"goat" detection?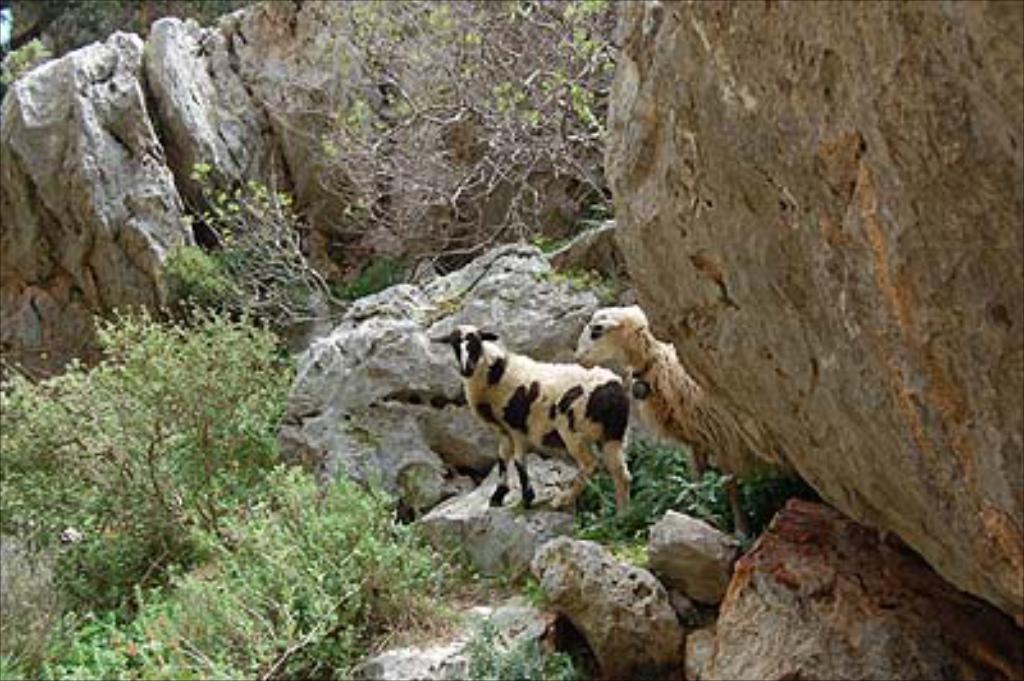
locate(571, 282, 773, 538)
